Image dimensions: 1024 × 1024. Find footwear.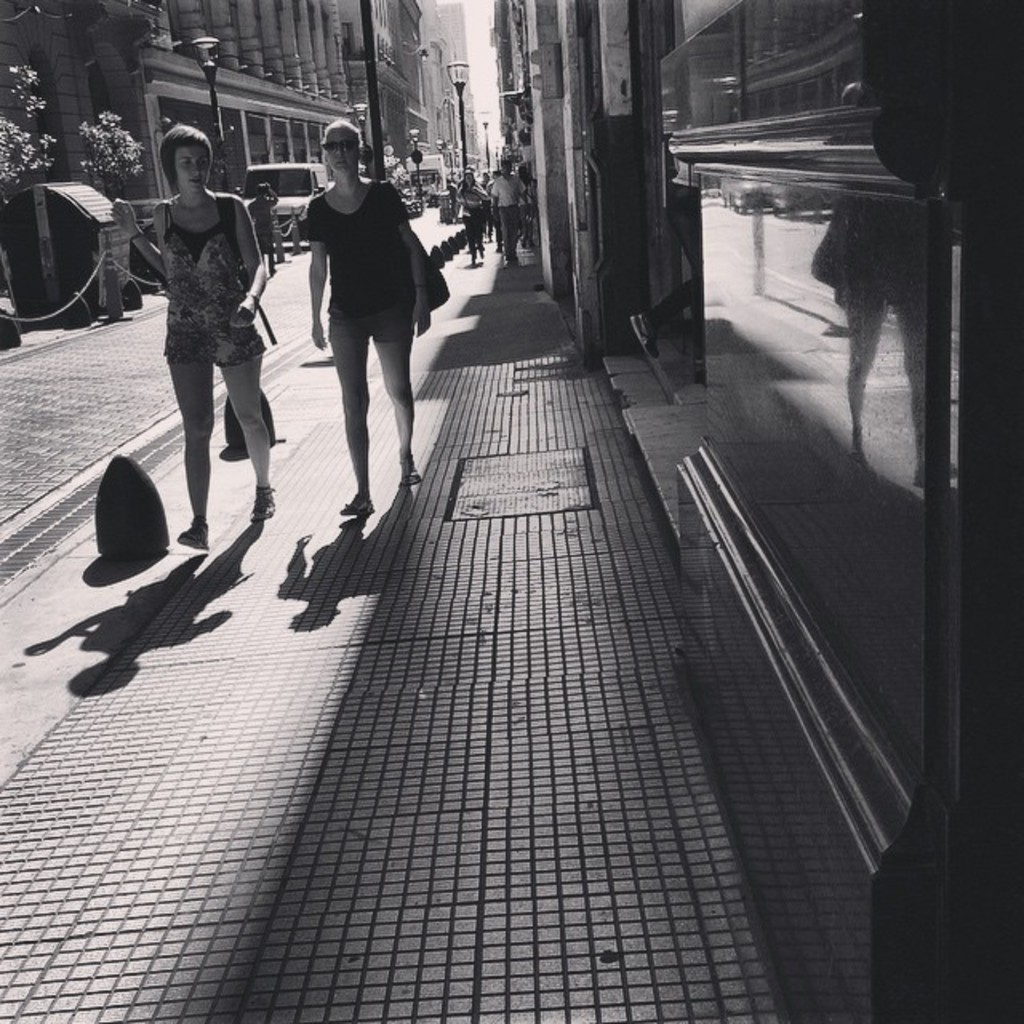
398, 450, 424, 488.
